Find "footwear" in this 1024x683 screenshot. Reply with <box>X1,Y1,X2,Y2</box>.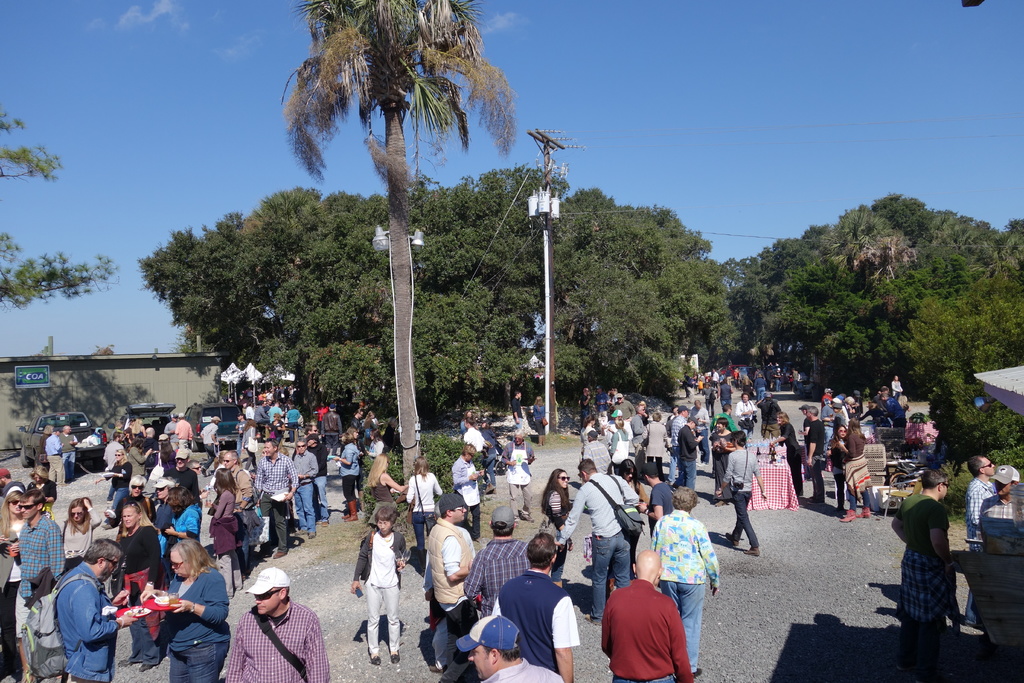
<box>522,516,534,524</box>.
